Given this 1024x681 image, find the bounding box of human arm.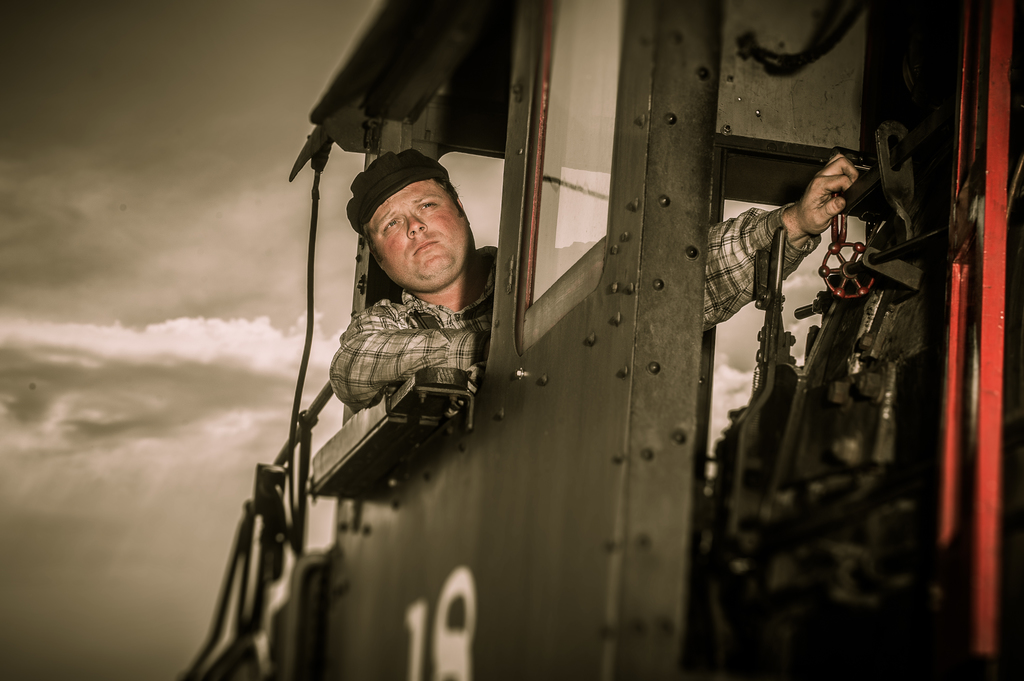
{"left": 716, "top": 163, "right": 878, "bottom": 325}.
